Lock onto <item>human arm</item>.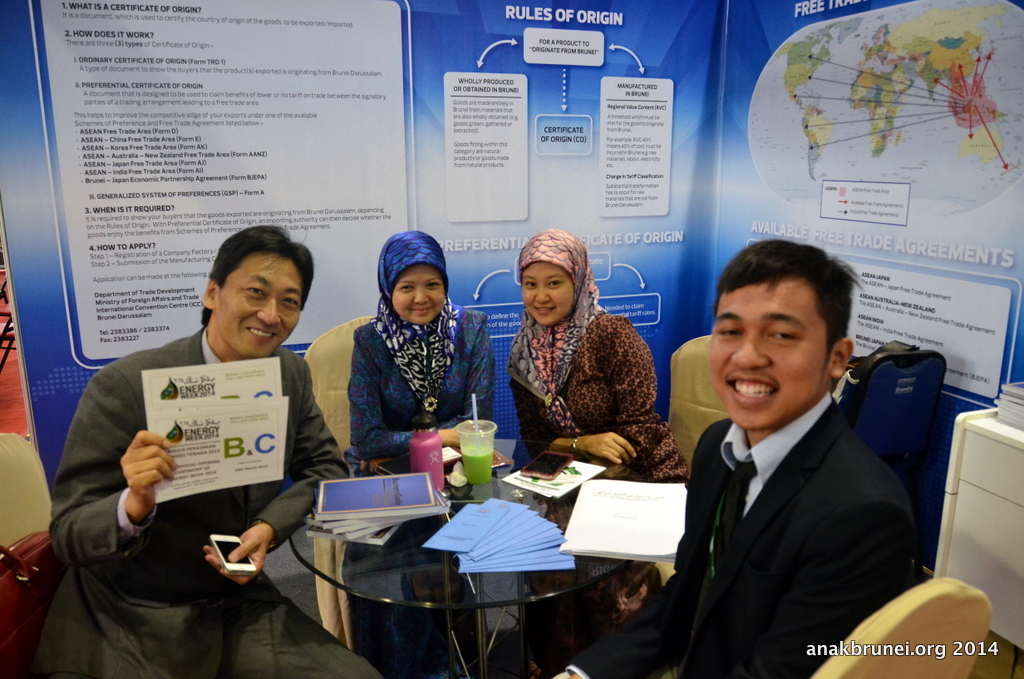
Locked: Rect(347, 328, 438, 462).
